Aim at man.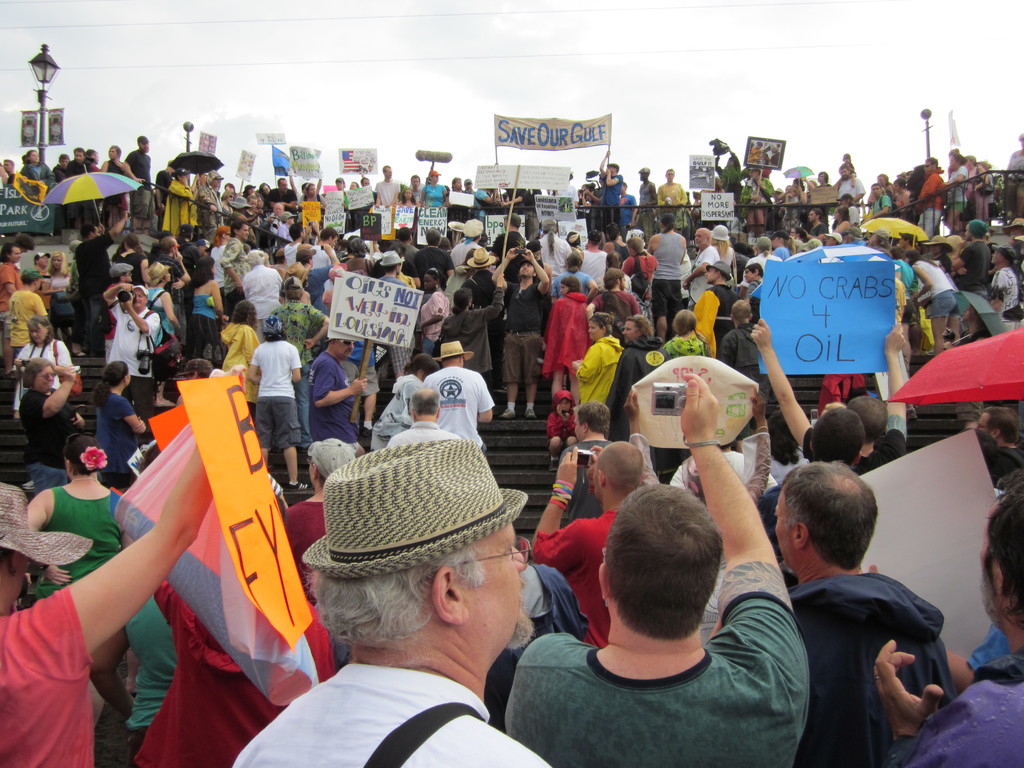
Aimed at (870, 472, 1023, 767).
